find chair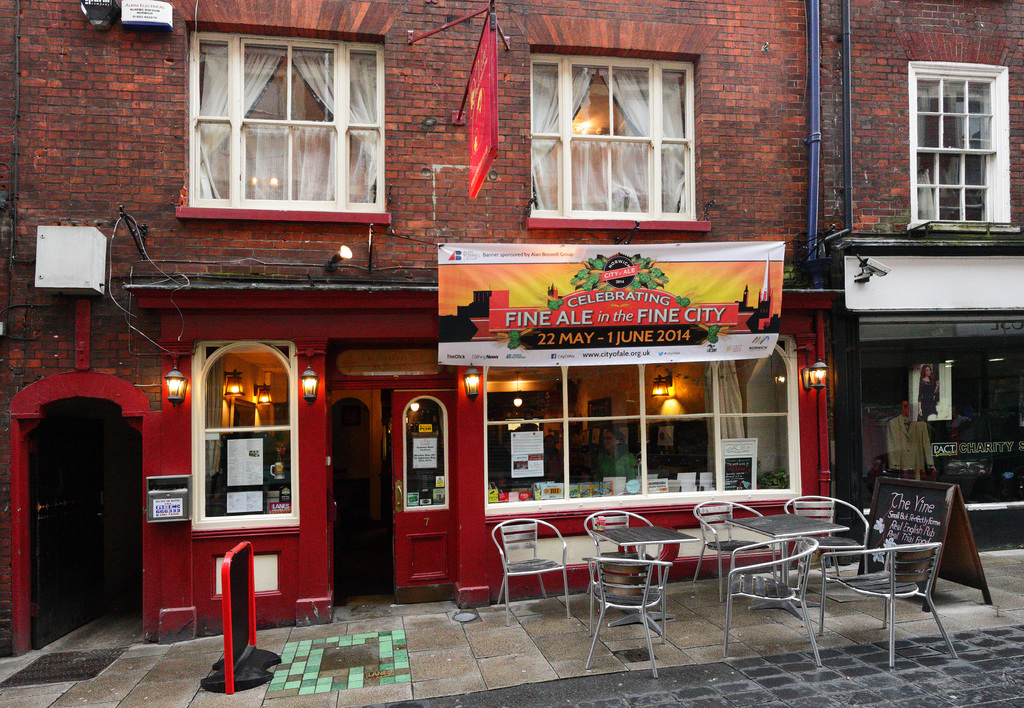
(x1=783, y1=492, x2=874, y2=580)
